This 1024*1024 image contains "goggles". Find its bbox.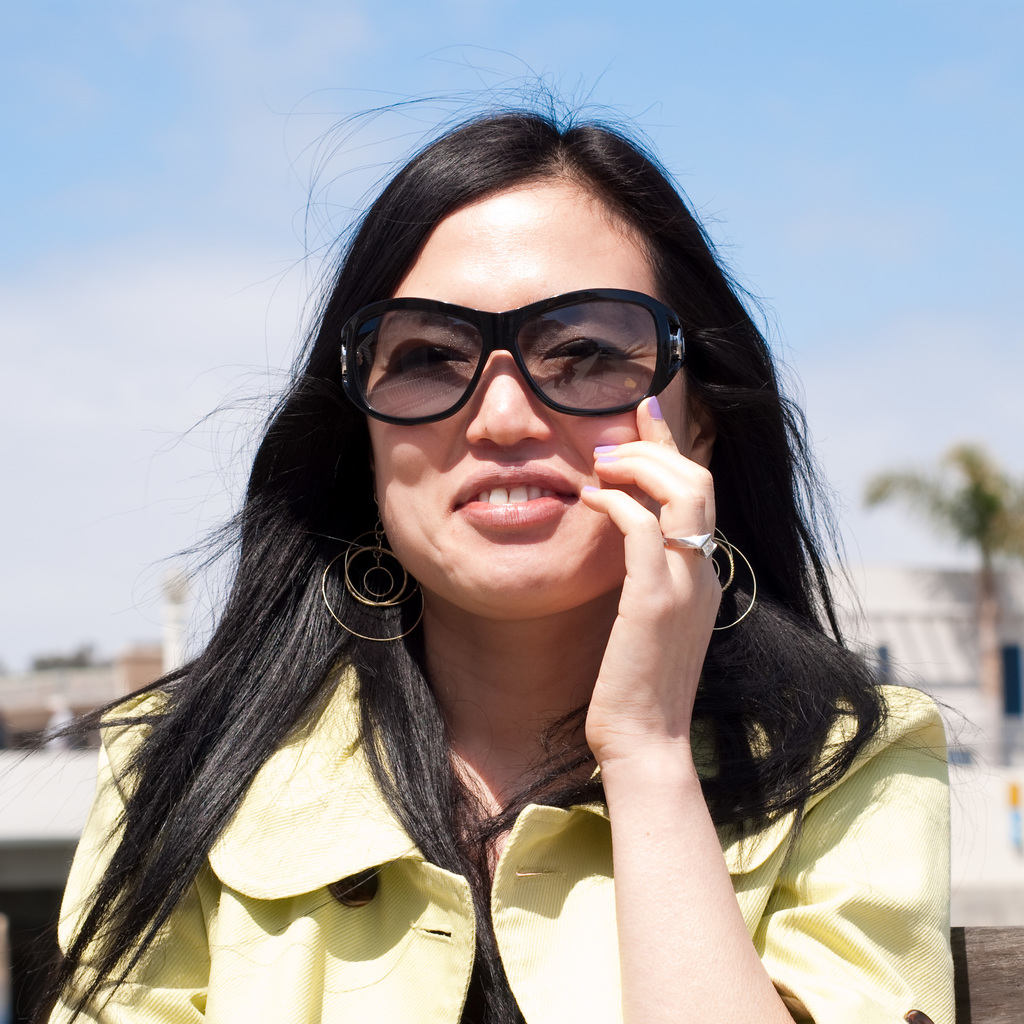
{"left": 341, "top": 293, "right": 691, "bottom": 427}.
